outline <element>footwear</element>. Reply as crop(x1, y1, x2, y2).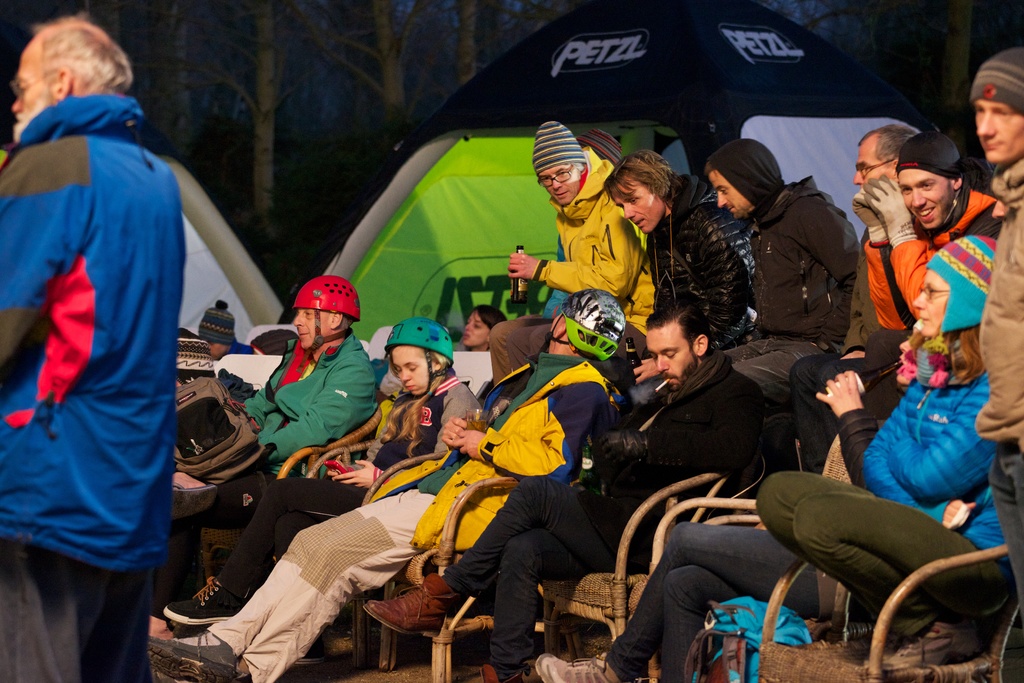
crop(539, 655, 624, 682).
